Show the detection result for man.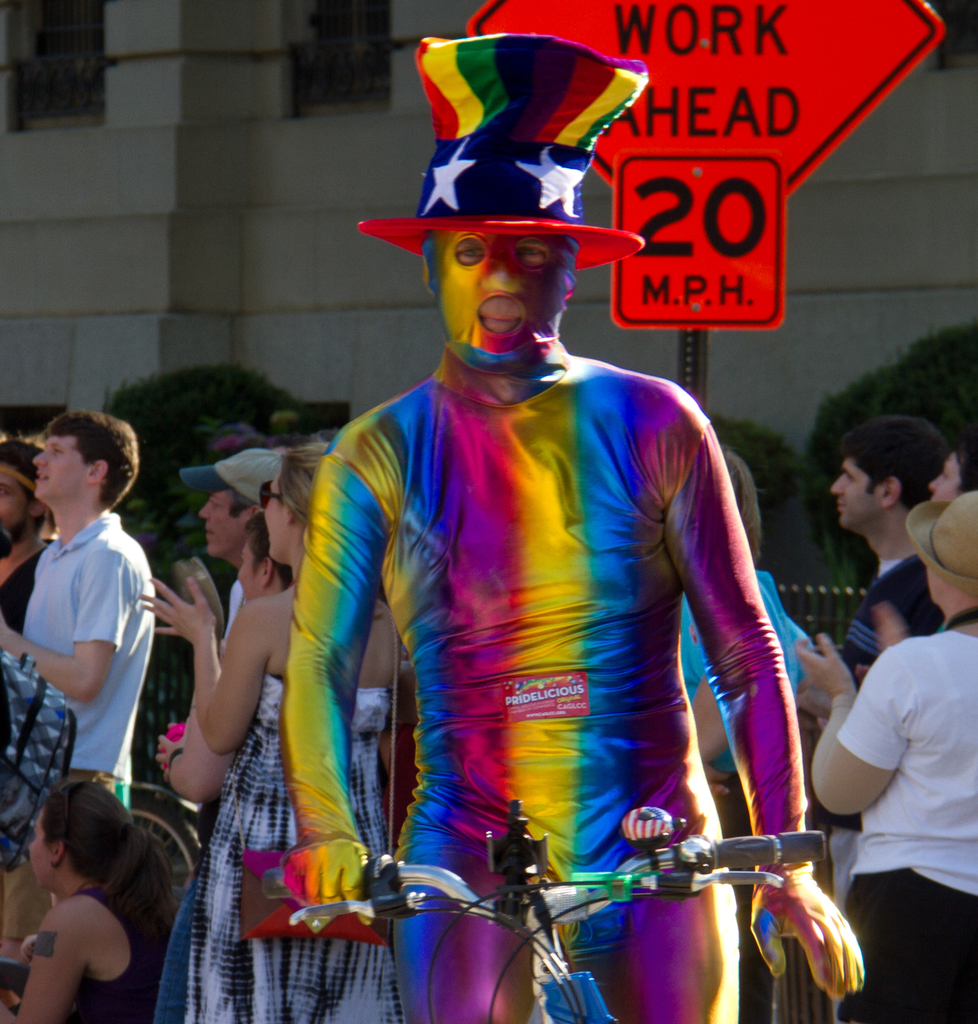
Rect(814, 417, 947, 872).
